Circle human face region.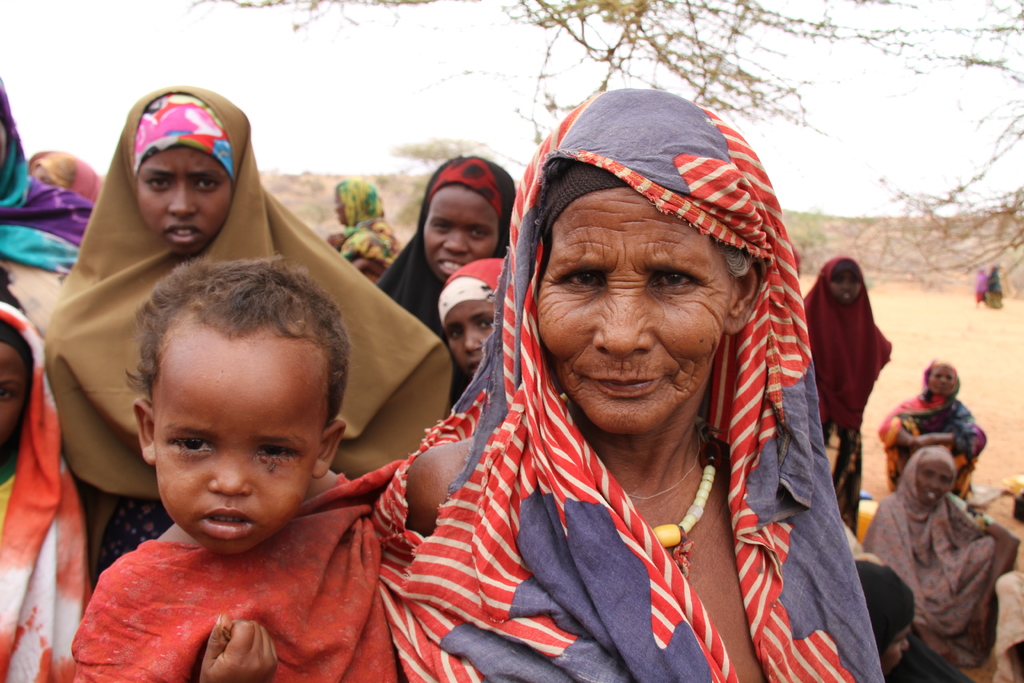
Region: [445, 298, 494, 373].
